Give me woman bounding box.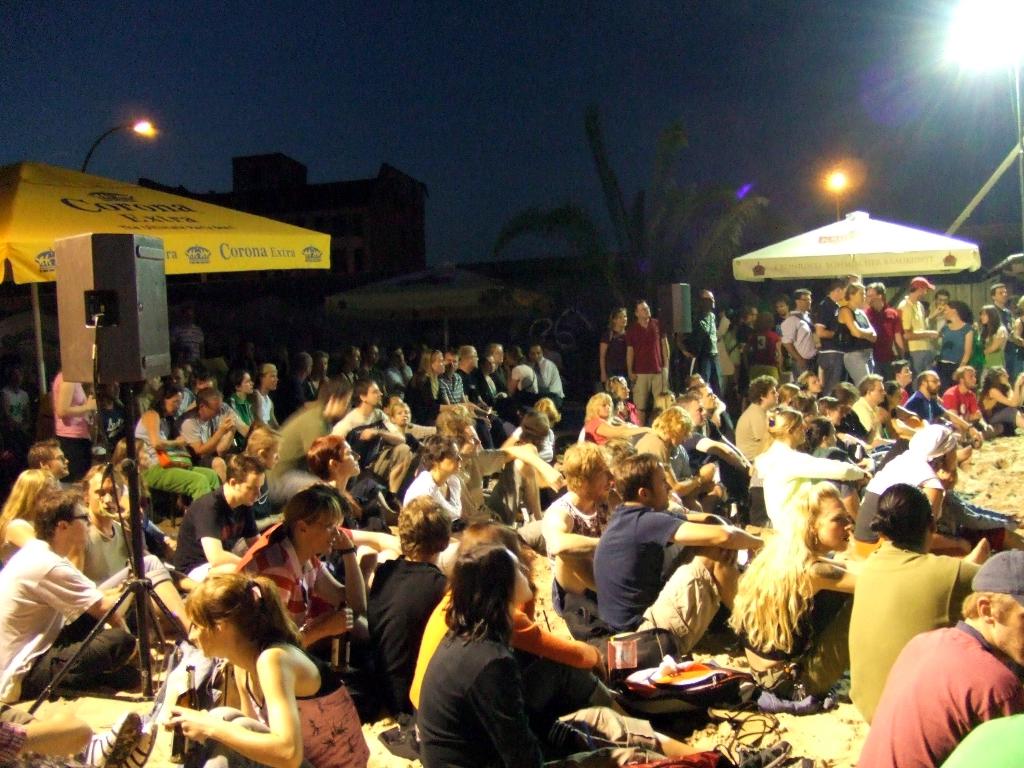
rect(50, 373, 100, 471).
